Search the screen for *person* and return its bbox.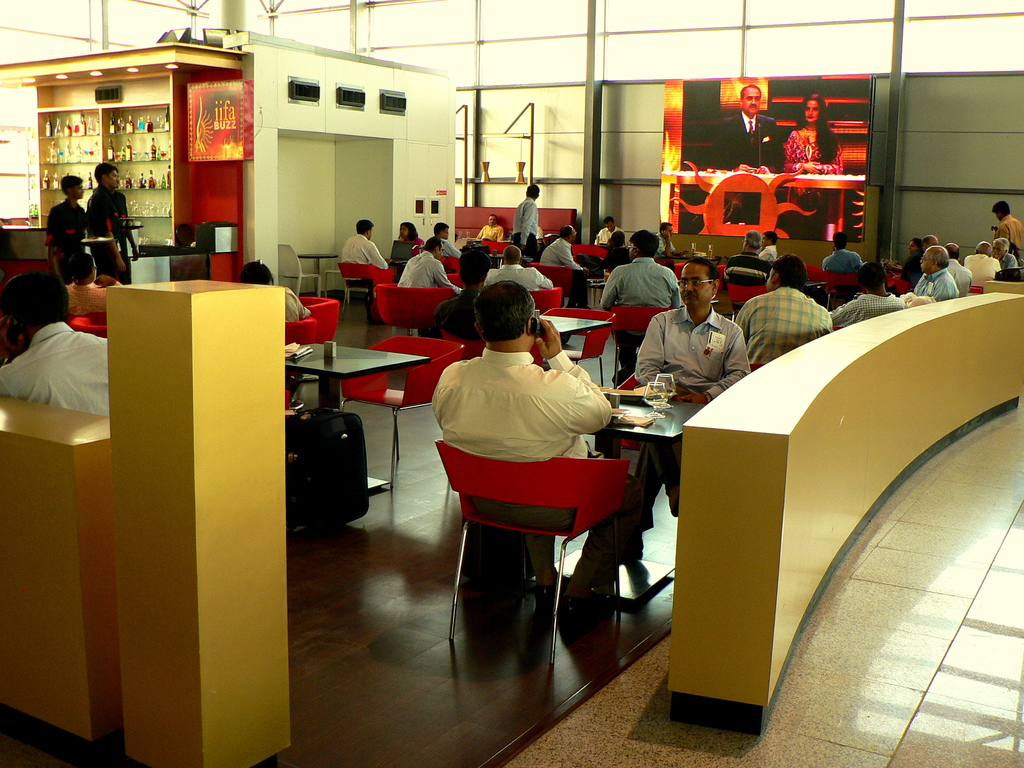
Found: box=[835, 257, 904, 328].
